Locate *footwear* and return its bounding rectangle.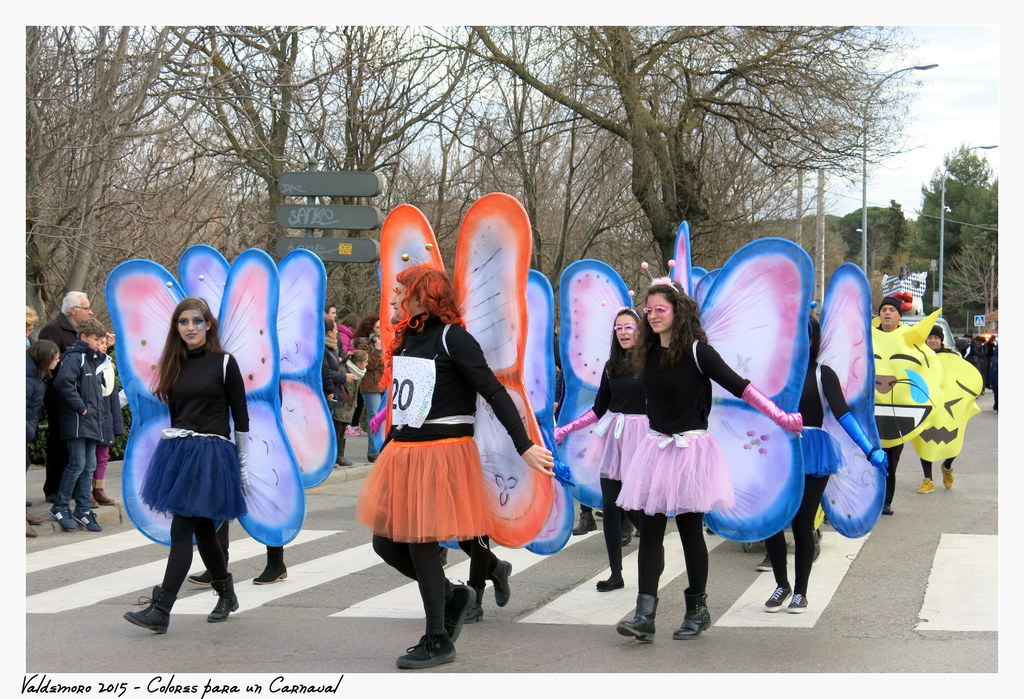
Rect(95, 485, 115, 502).
